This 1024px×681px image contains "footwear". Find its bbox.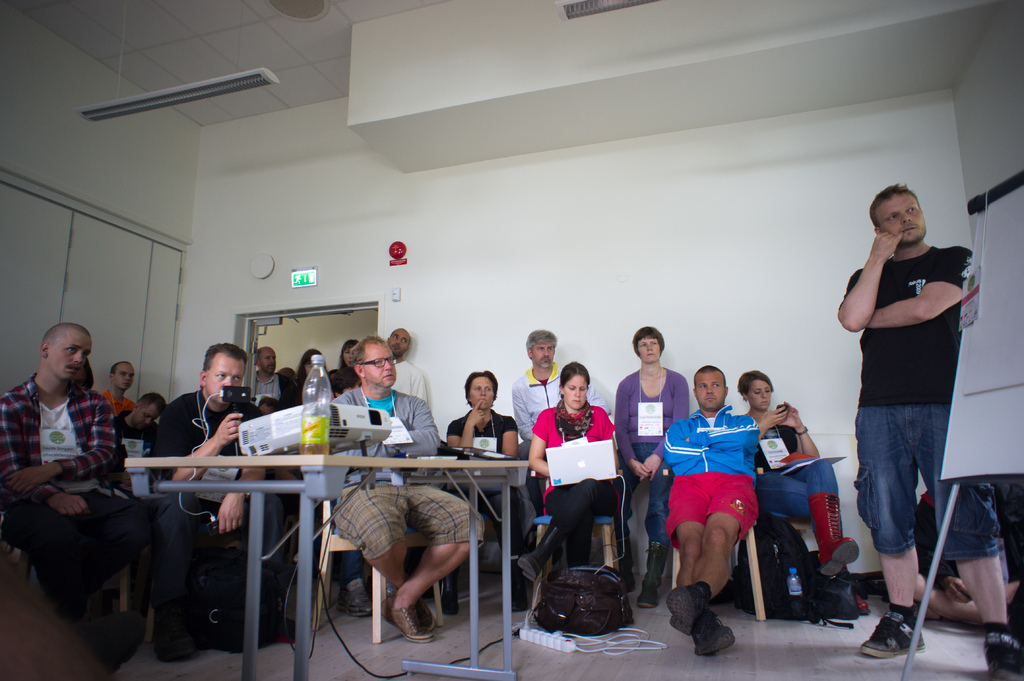
<region>814, 494, 859, 581</region>.
